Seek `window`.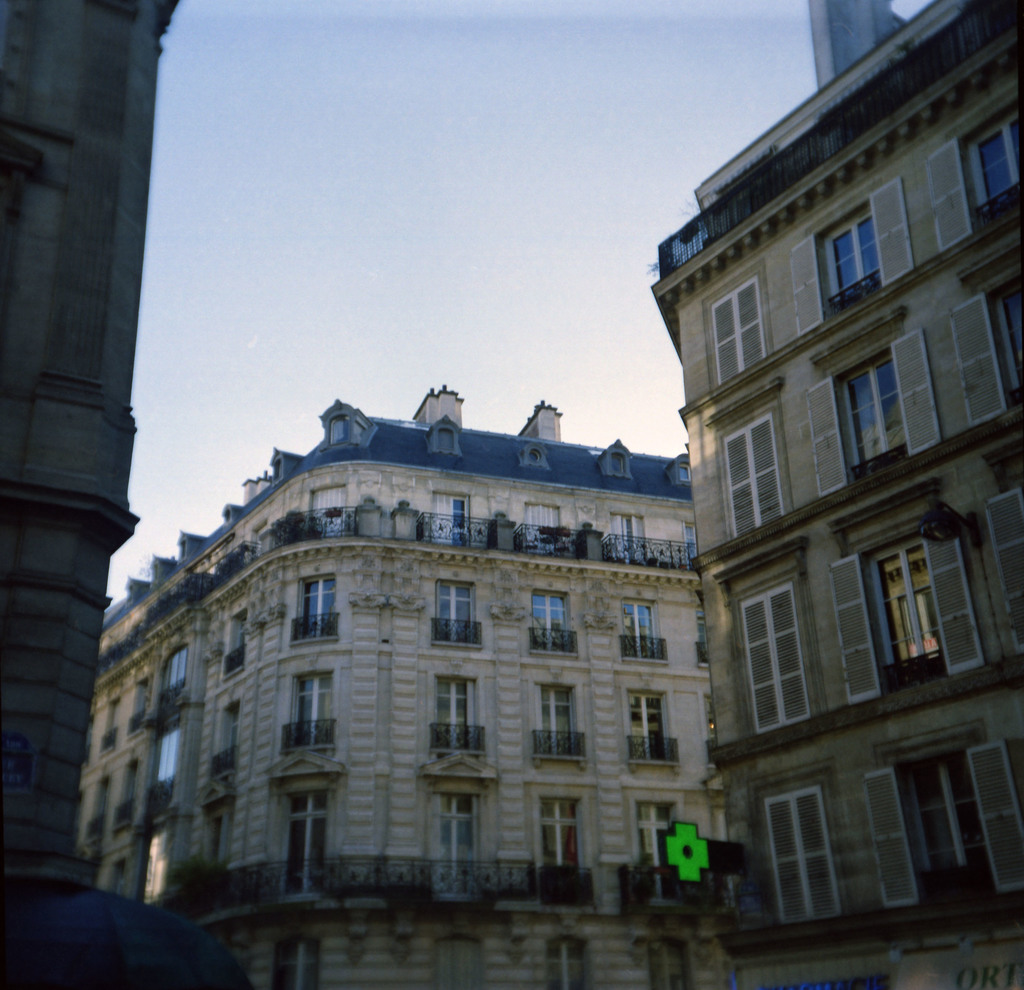
bbox=(430, 490, 474, 541).
